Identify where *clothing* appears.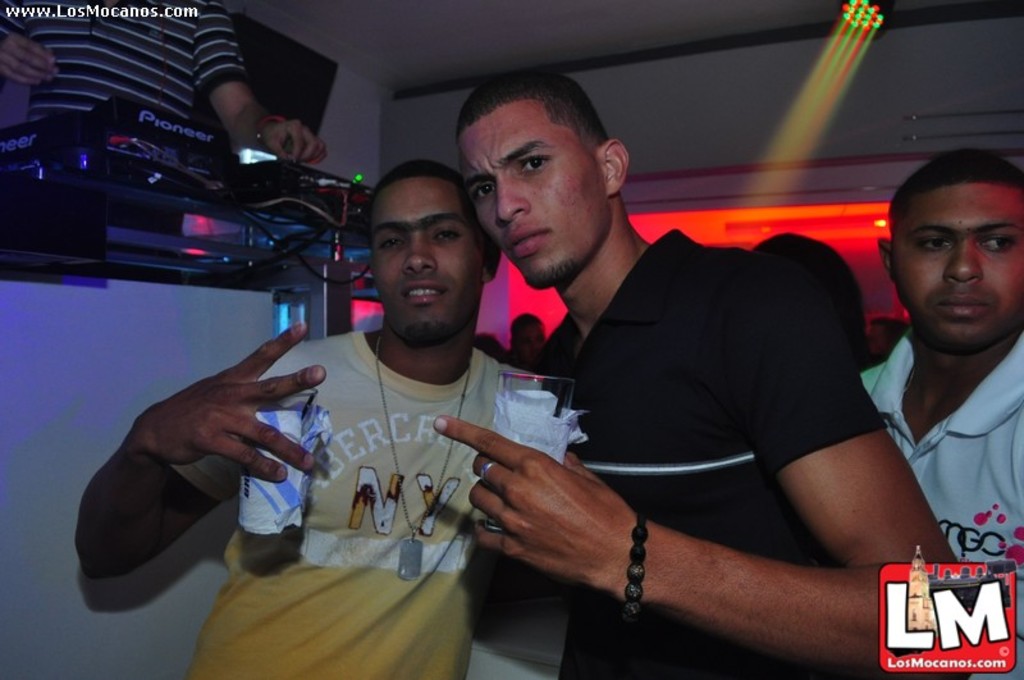
Appears at [526,227,884,679].
